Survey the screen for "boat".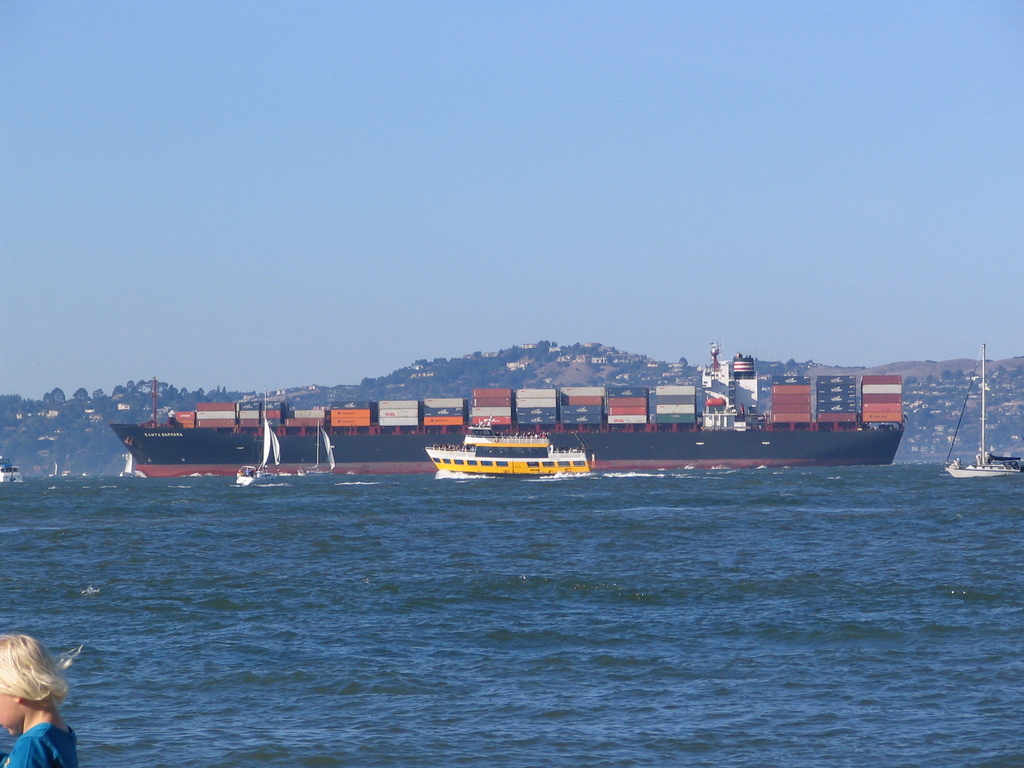
Survey found: crop(944, 346, 1023, 482).
